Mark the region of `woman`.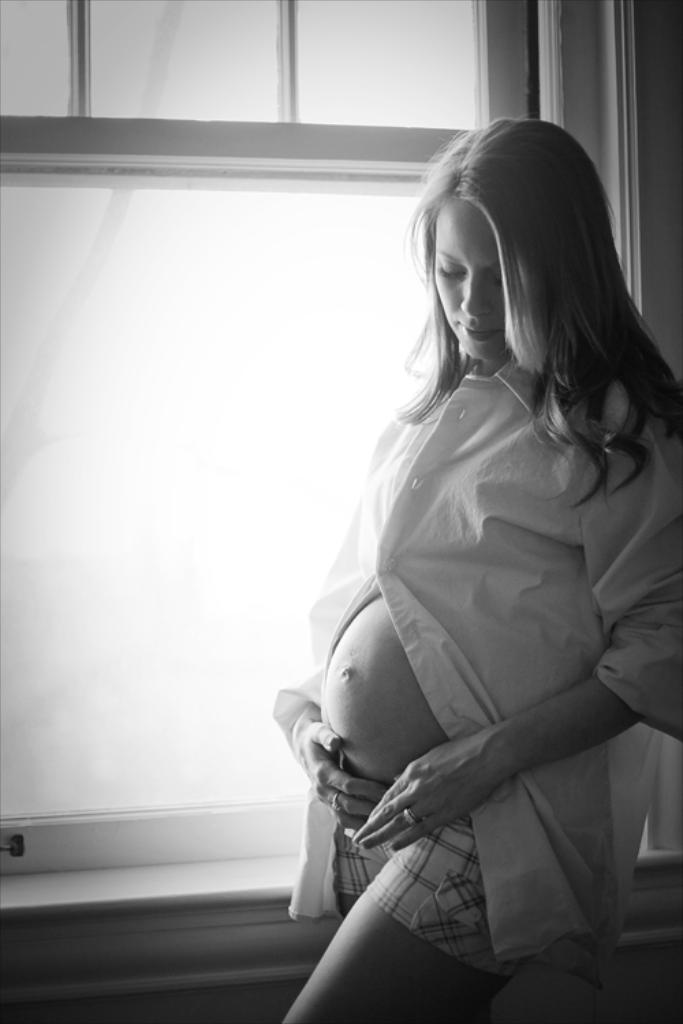
Region: select_region(273, 115, 682, 1023).
